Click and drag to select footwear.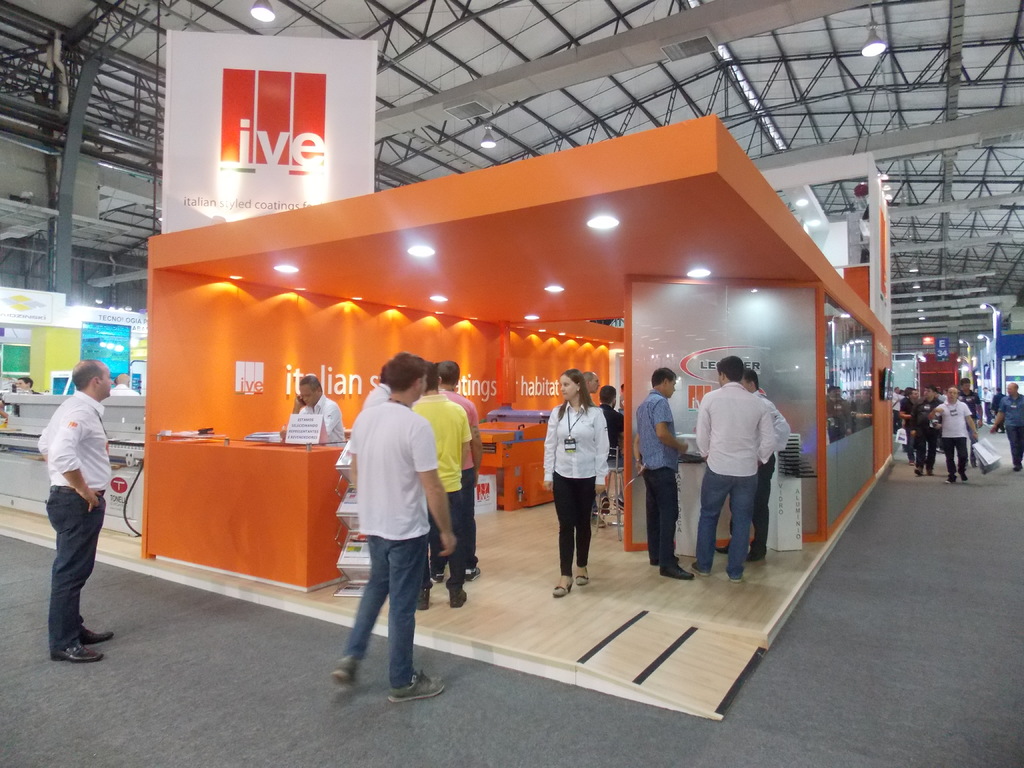
Selection: bbox=(698, 572, 708, 574).
